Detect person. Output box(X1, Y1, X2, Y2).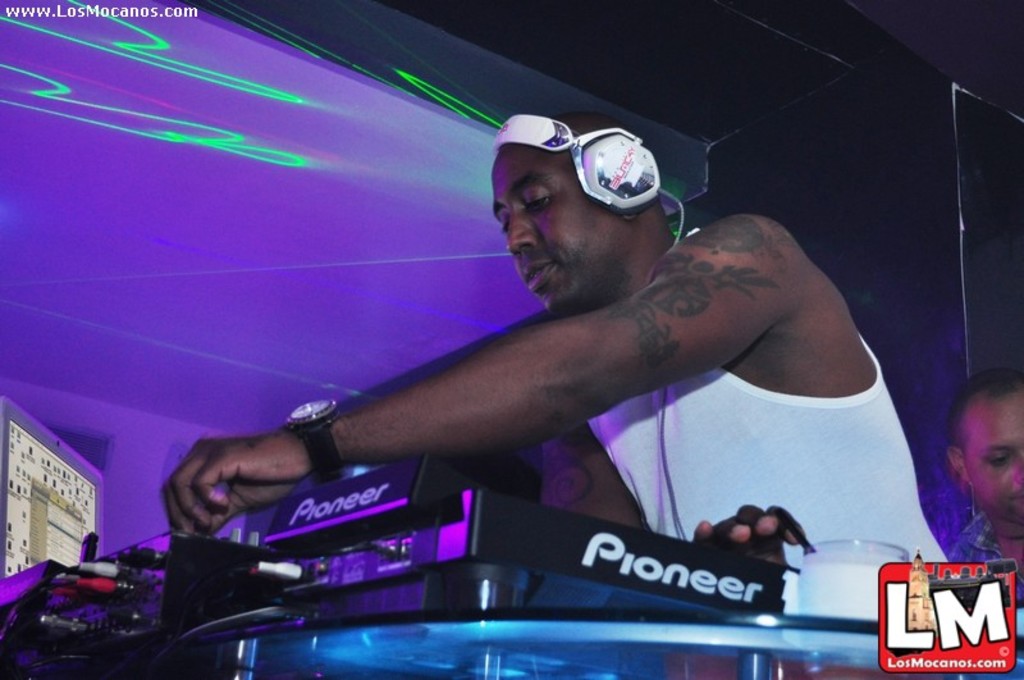
box(180, 99, 855, 627).
